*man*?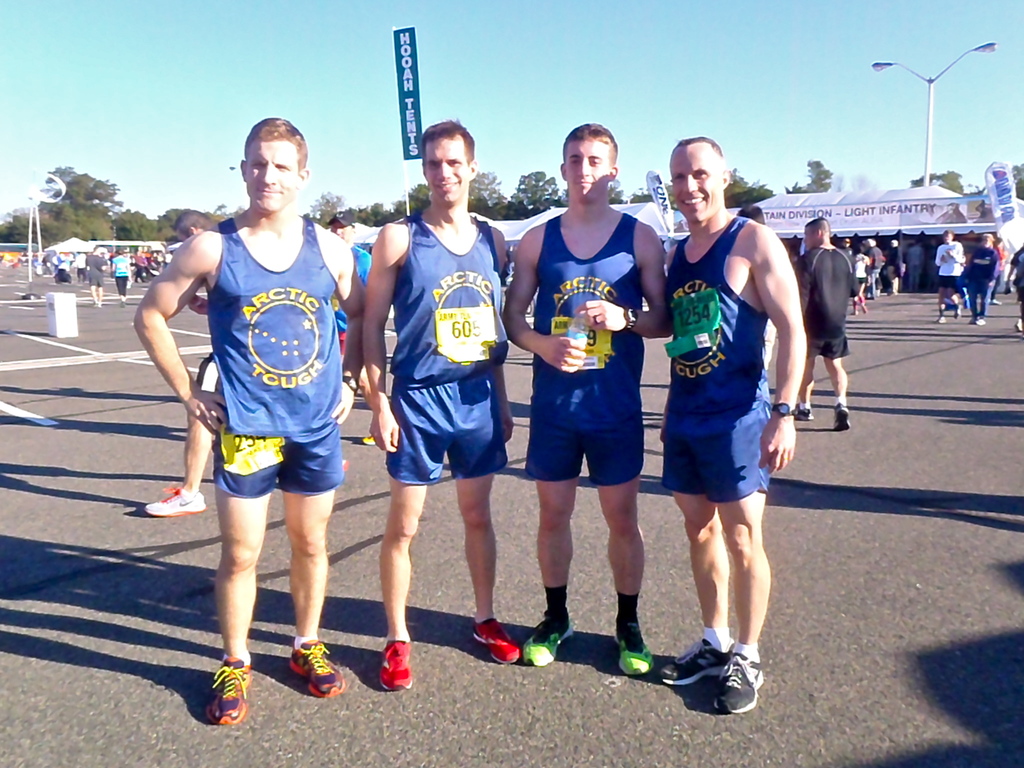
crop(362, 120, 524, 696)
